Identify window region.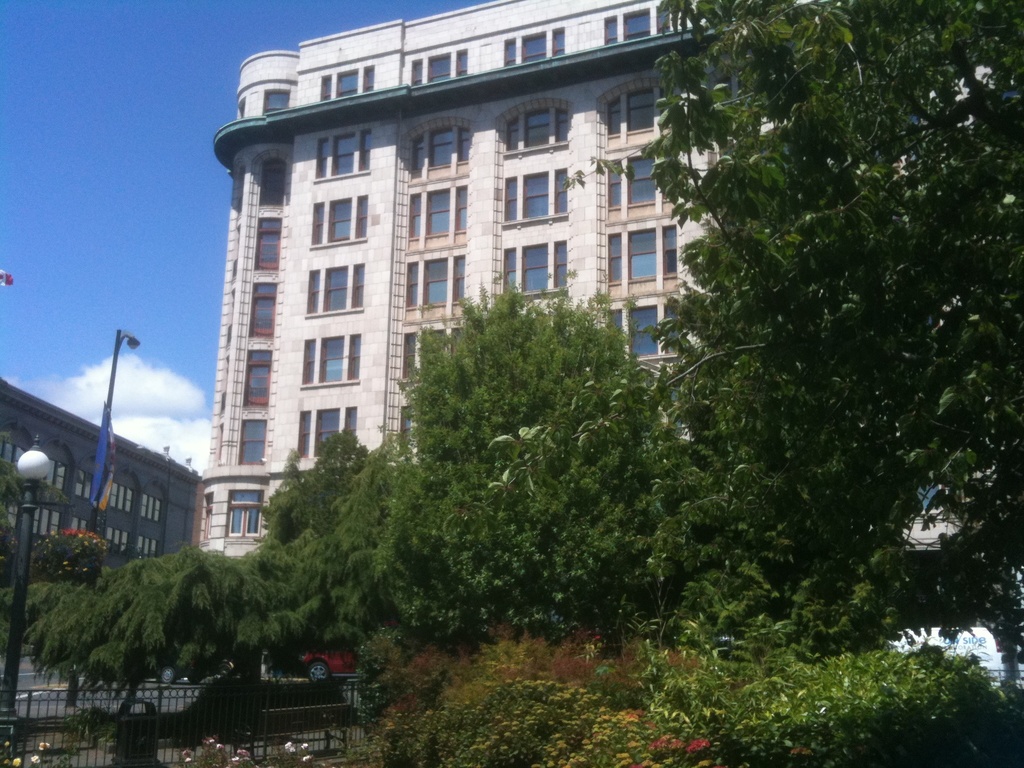
Region: <bbox>554, 173, 567, 214</bbox>.
